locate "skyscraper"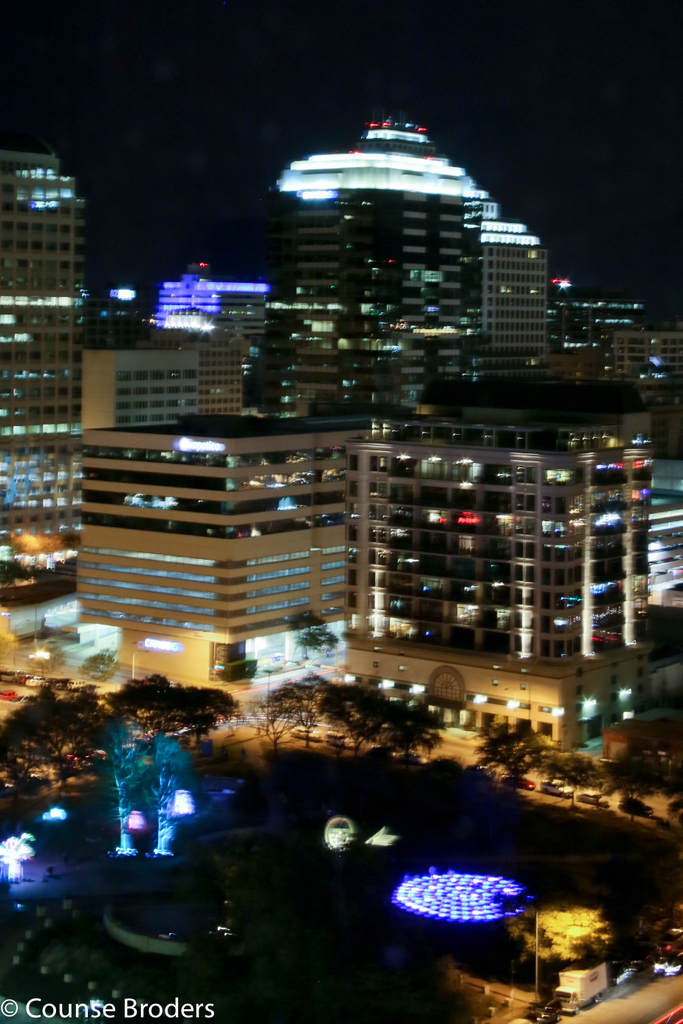
0, 142, 79, 560
